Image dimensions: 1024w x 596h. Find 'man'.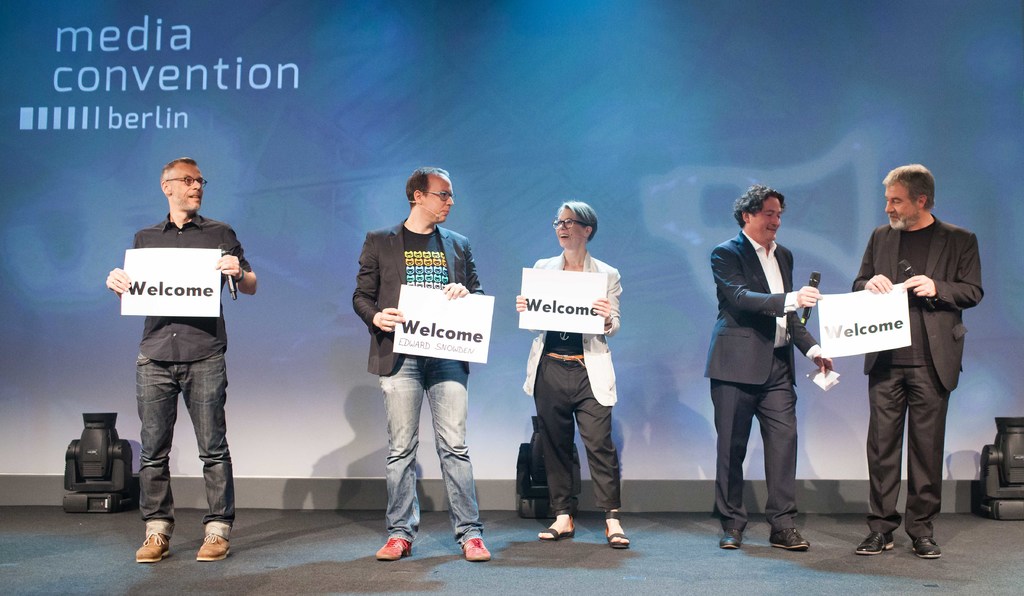
{"x1": 851, "y1": 163, "x2": 982, "y2": 556}.
